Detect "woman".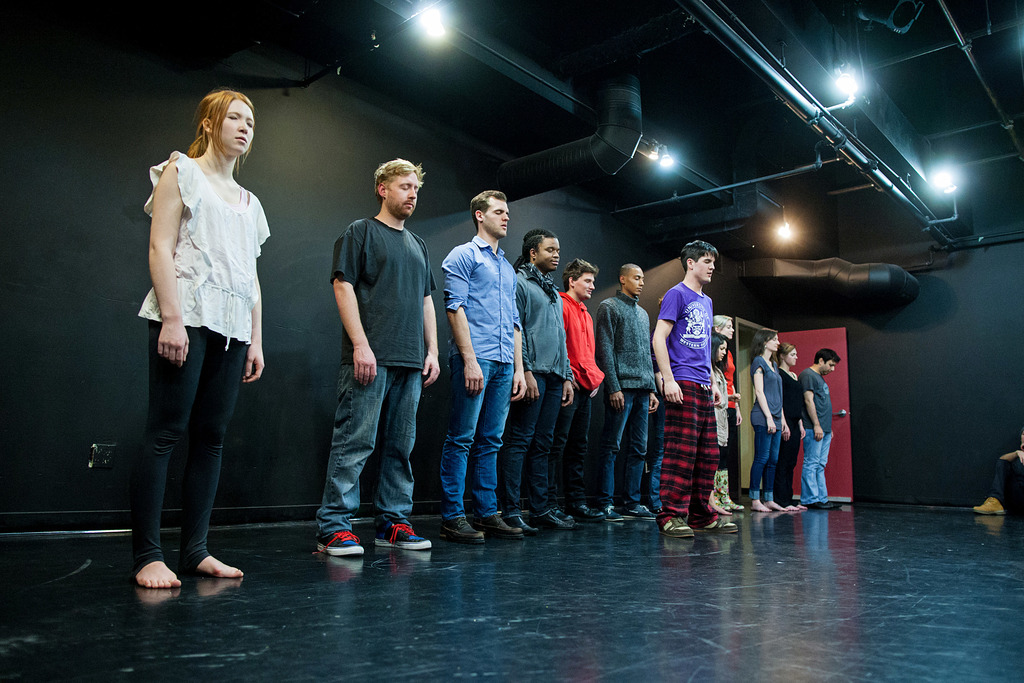
Detected at bbox=(775, 343, 810, 511).
